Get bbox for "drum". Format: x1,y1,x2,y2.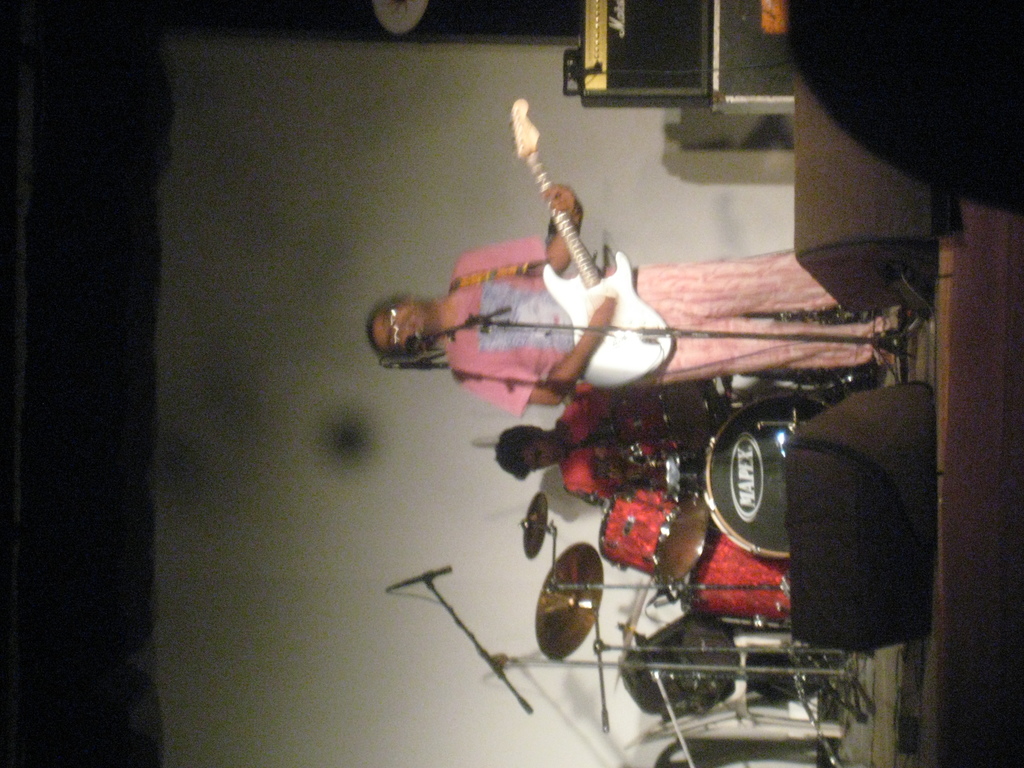
599,484,710,590.
